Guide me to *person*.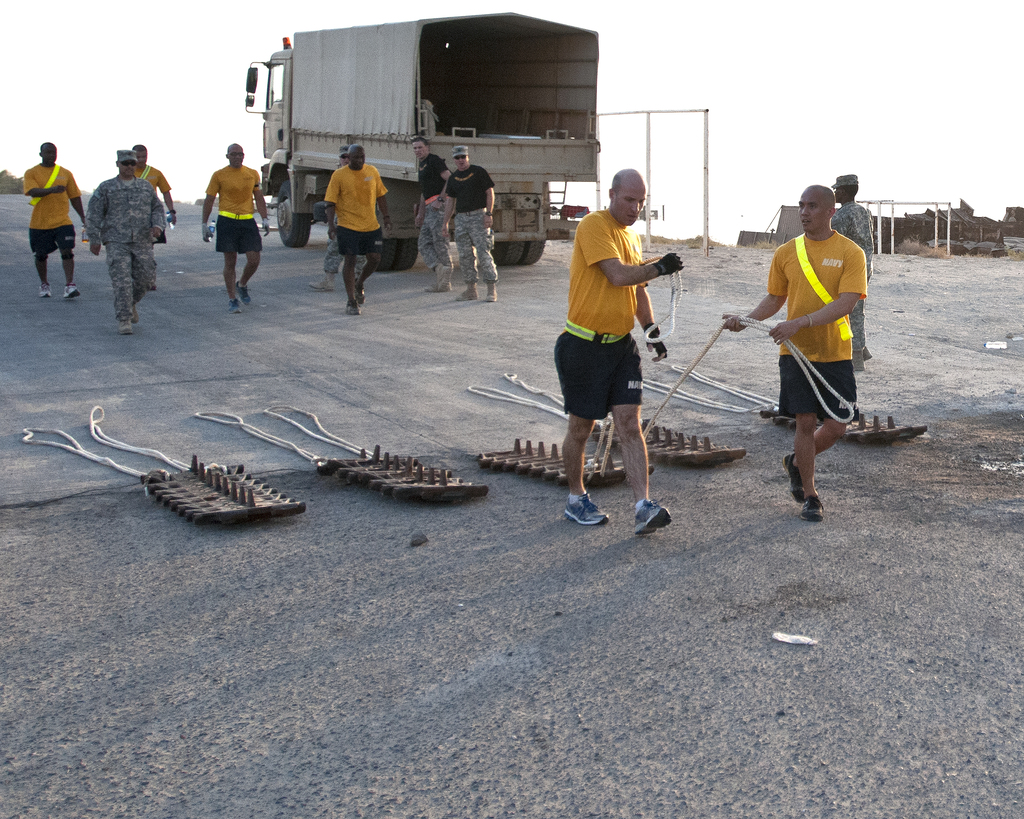
Guidance: 306:145:369:281.
